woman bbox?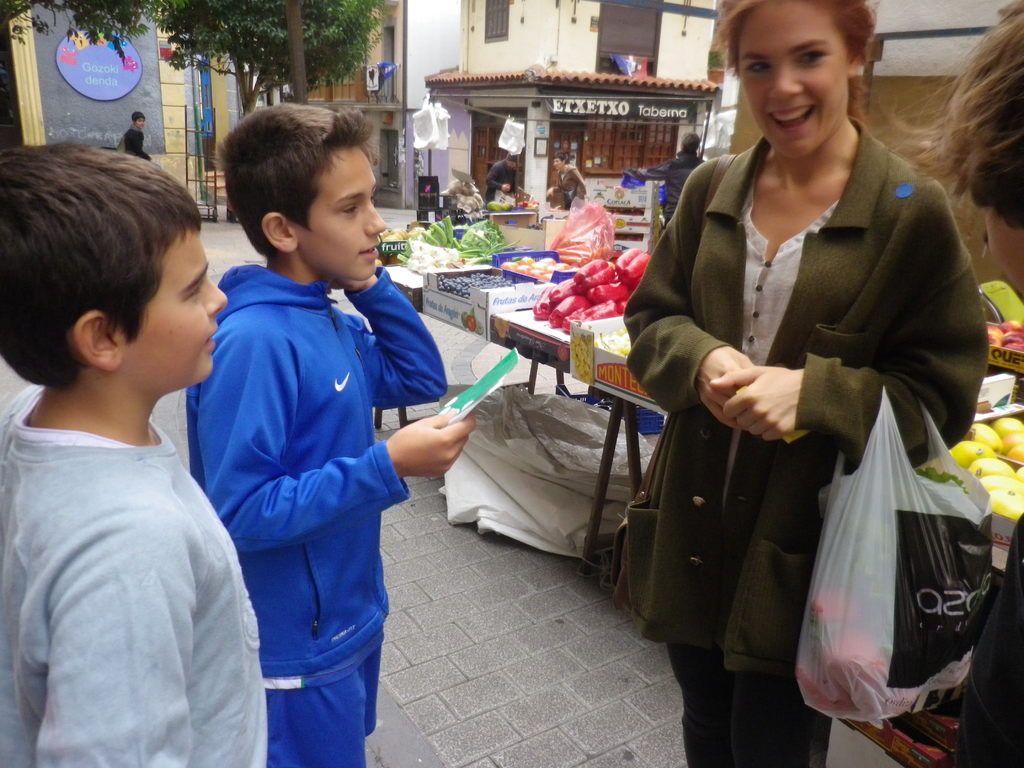
Rect(641, 22, 970, 767)
